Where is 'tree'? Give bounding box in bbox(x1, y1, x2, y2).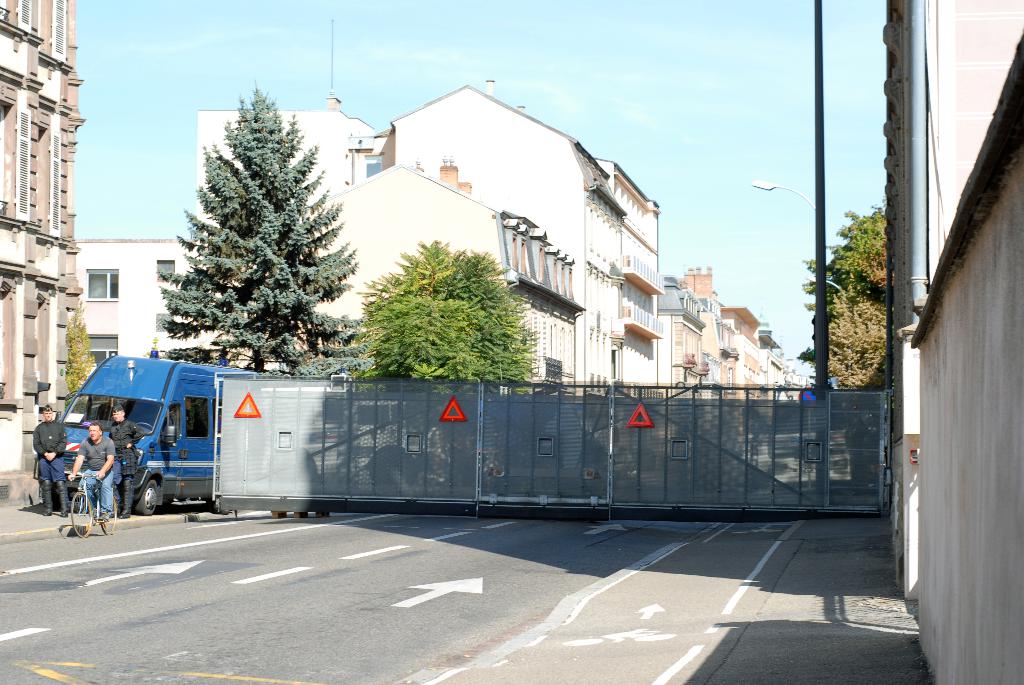
bbox(291, 235, 548, 387).
